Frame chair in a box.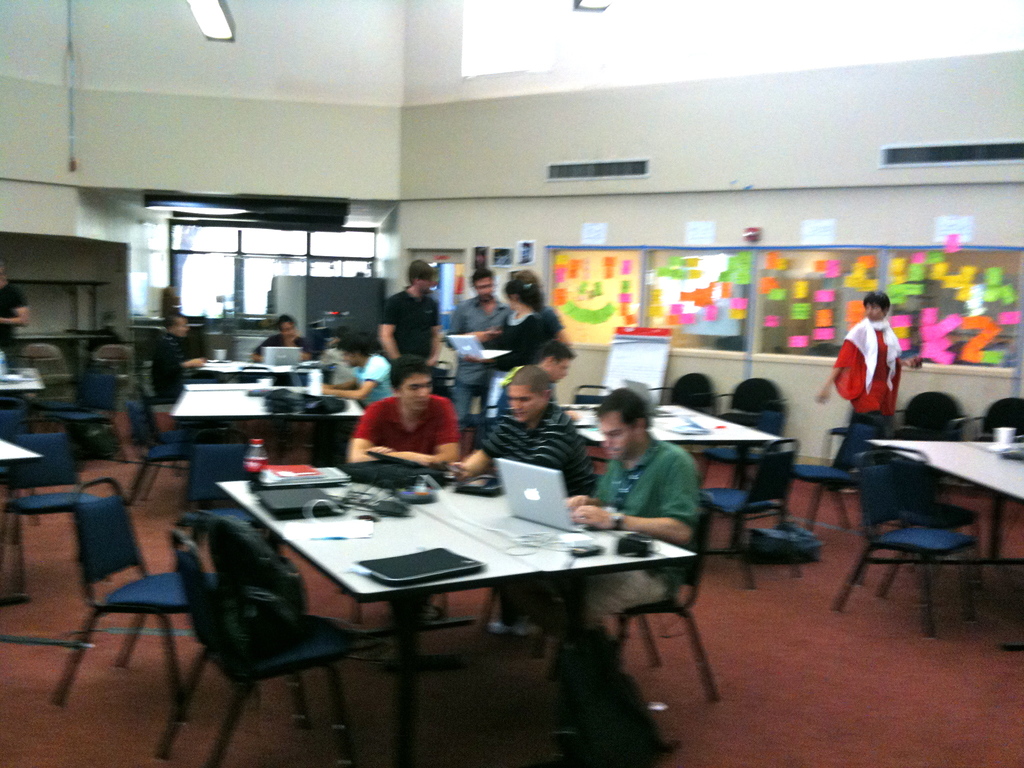
l=893, t=388, r=961, b=447.
